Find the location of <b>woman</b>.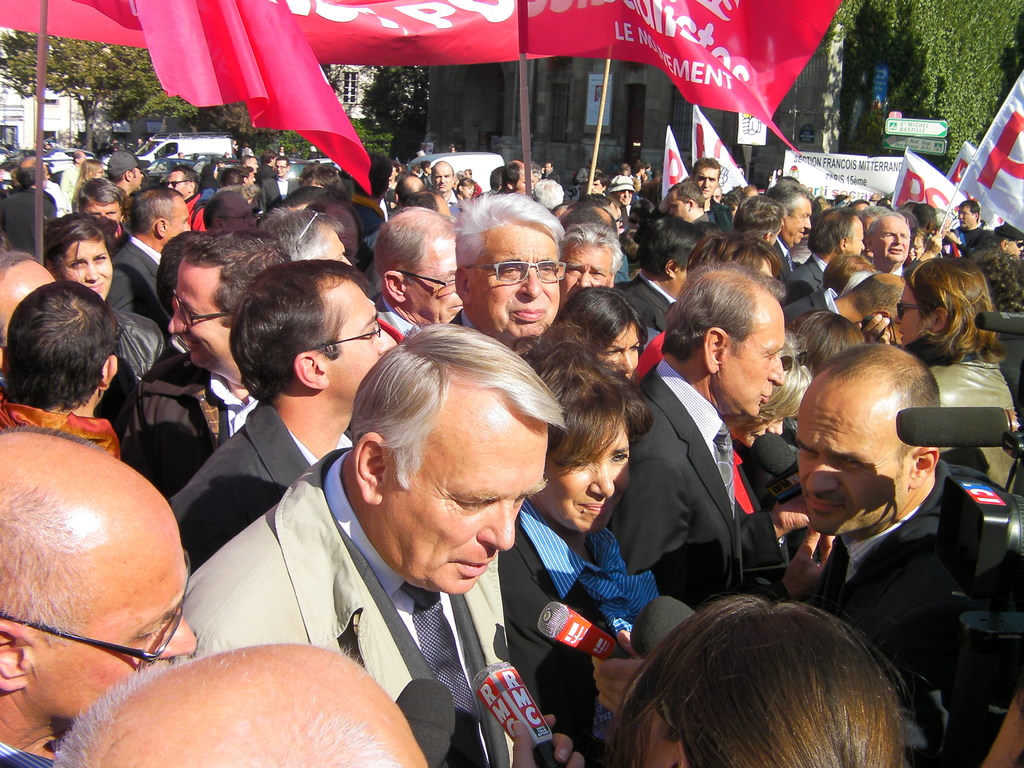
Location: BBox(903, 229, 927, 262).
